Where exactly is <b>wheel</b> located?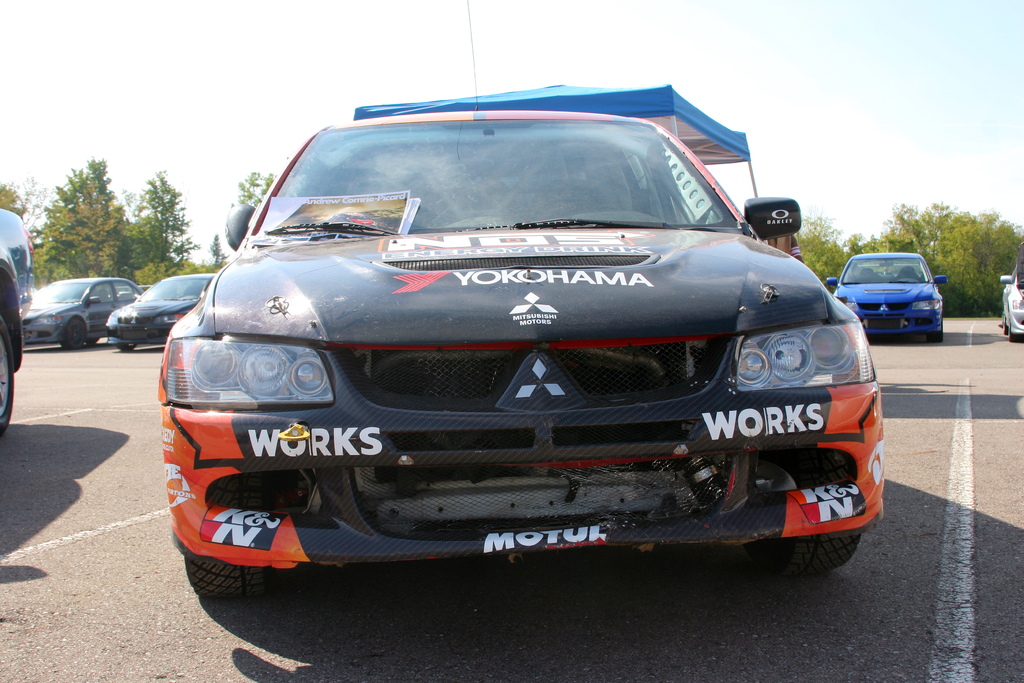
Its bounding box is 119:338:138:349.
